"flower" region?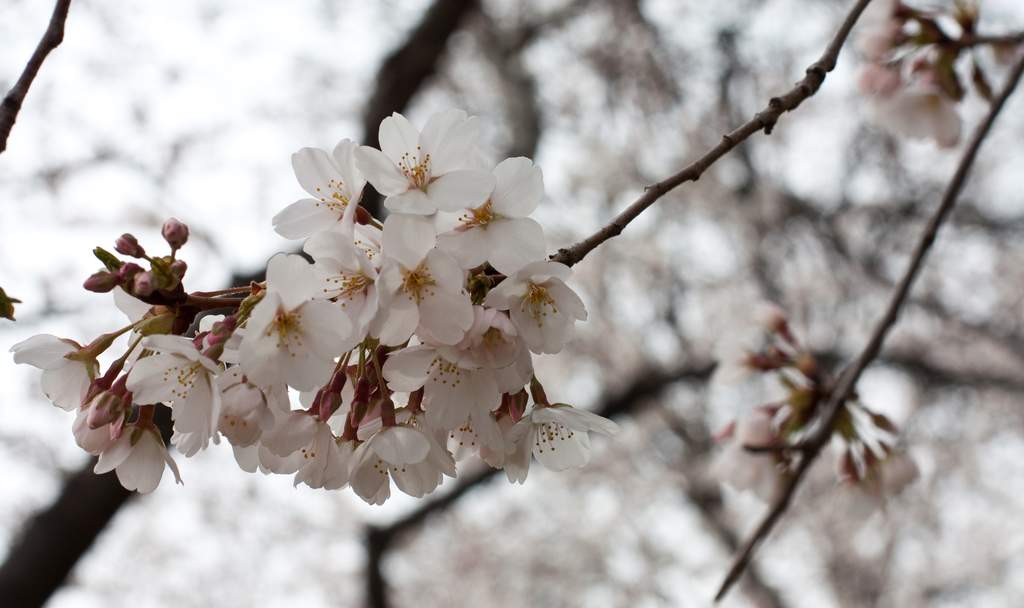
[x1=6, y1=331, x2=105, y2=415]
